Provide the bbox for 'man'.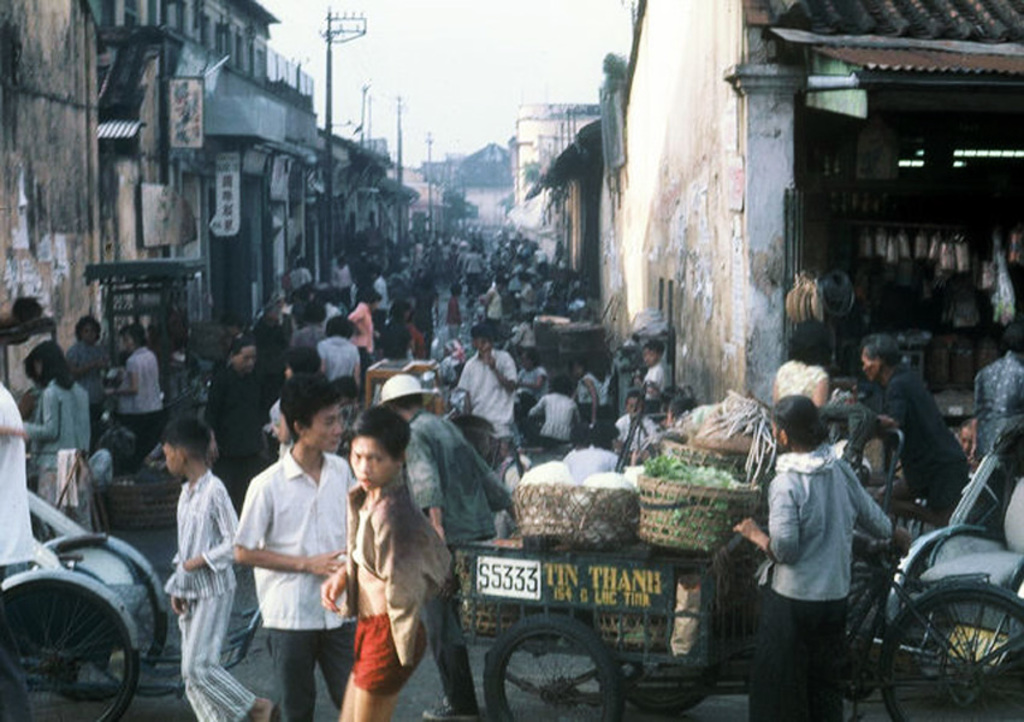
279/301/332/386.
